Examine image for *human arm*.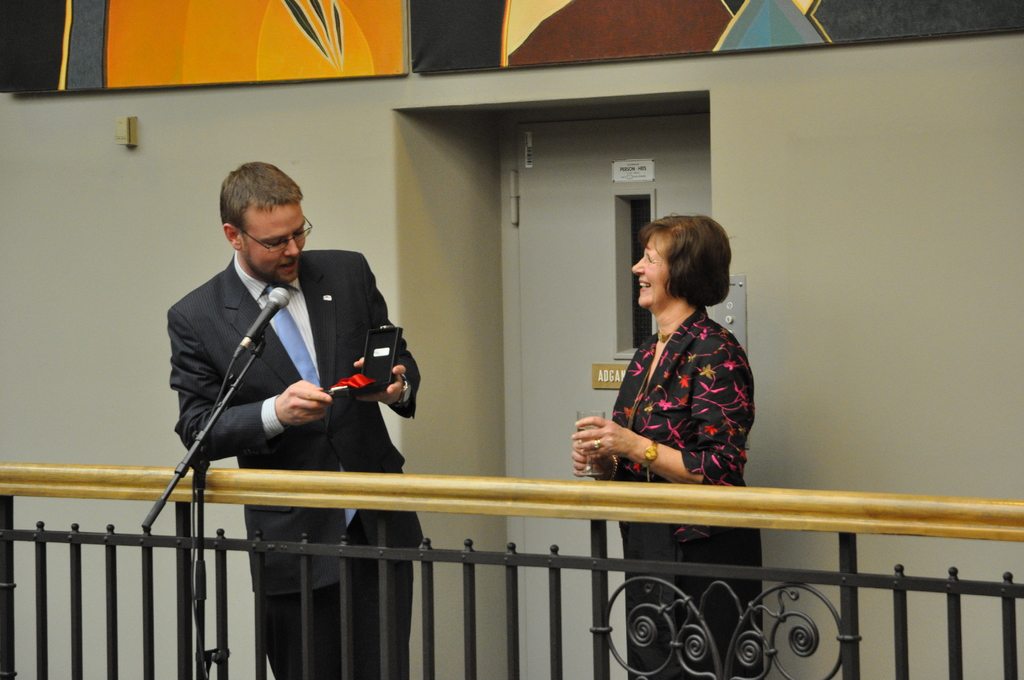
Examination result: (x1=577, y1=360, x2=748, y2=491).
